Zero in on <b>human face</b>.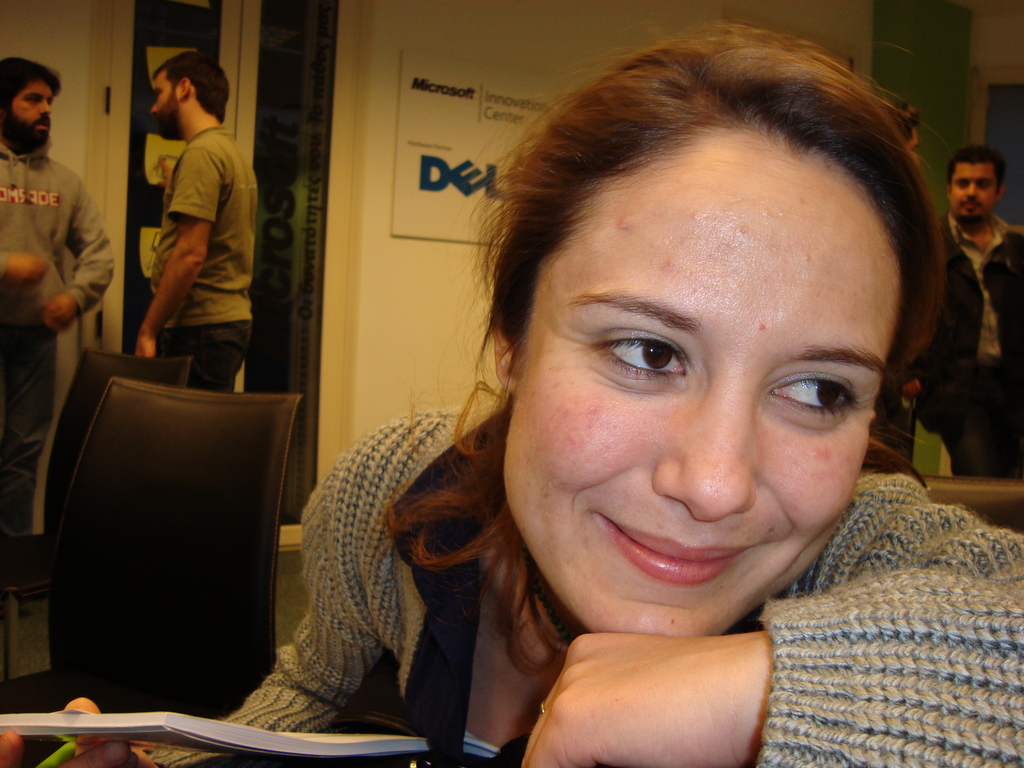
Zeroed in: [x1=4, y1=80, x2=48, y2=147].
